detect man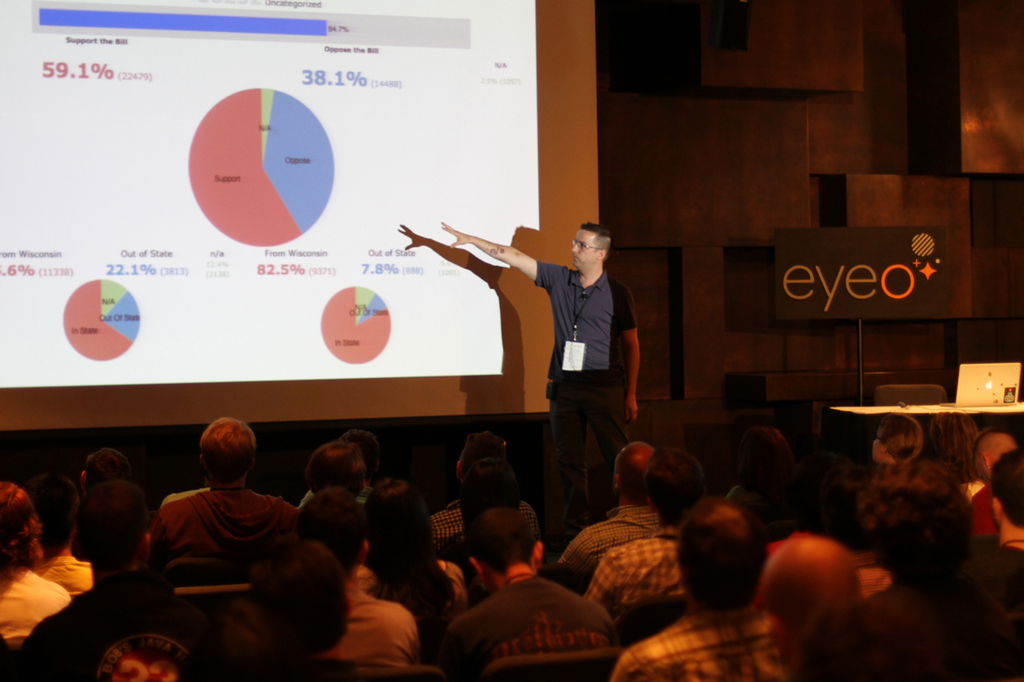
crop(433, 501, 625, 681)
